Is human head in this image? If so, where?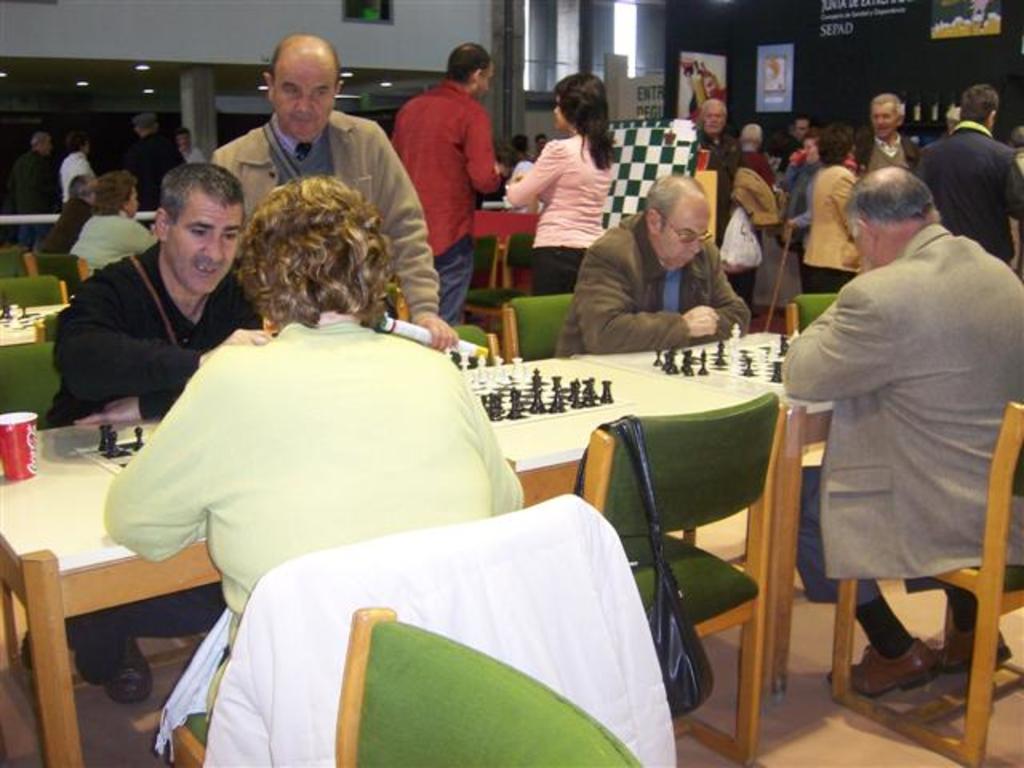
Yes, at 840:170:939:267.
